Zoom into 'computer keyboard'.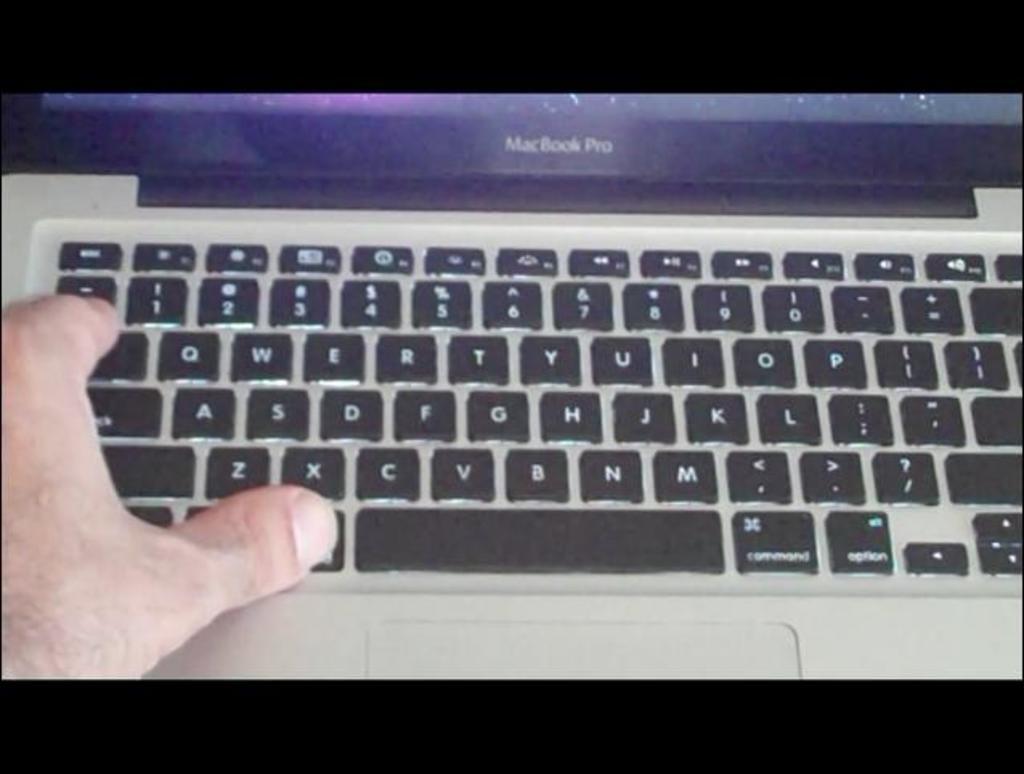
Zoom target: x1=48 y1=238 x2=1022 y2=576.
